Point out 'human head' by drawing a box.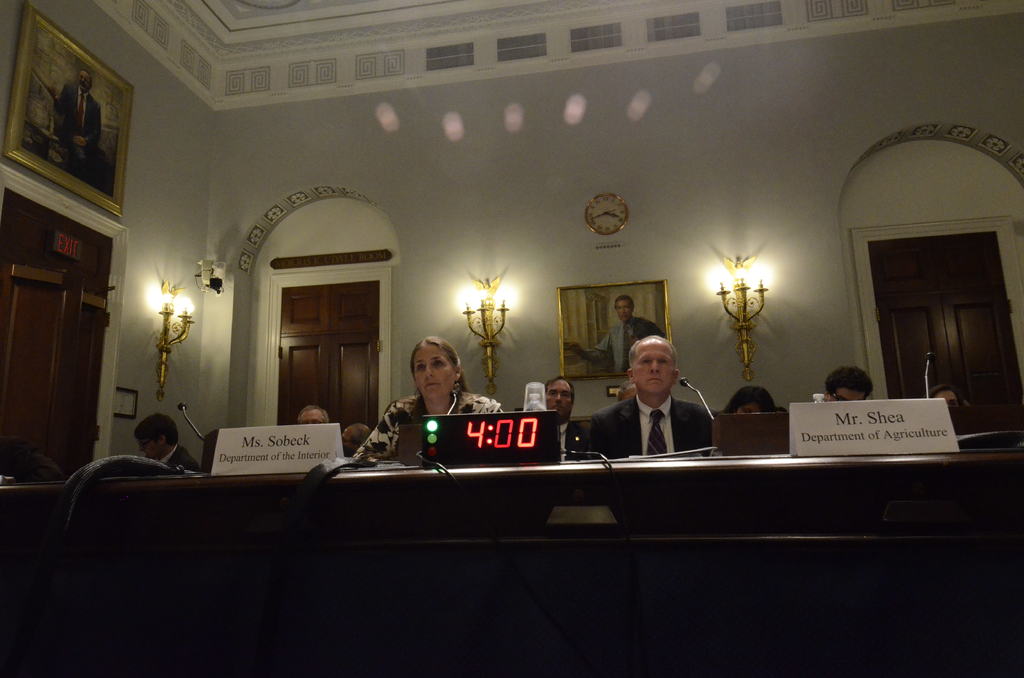
bbox(337, 424, 374, 454).
